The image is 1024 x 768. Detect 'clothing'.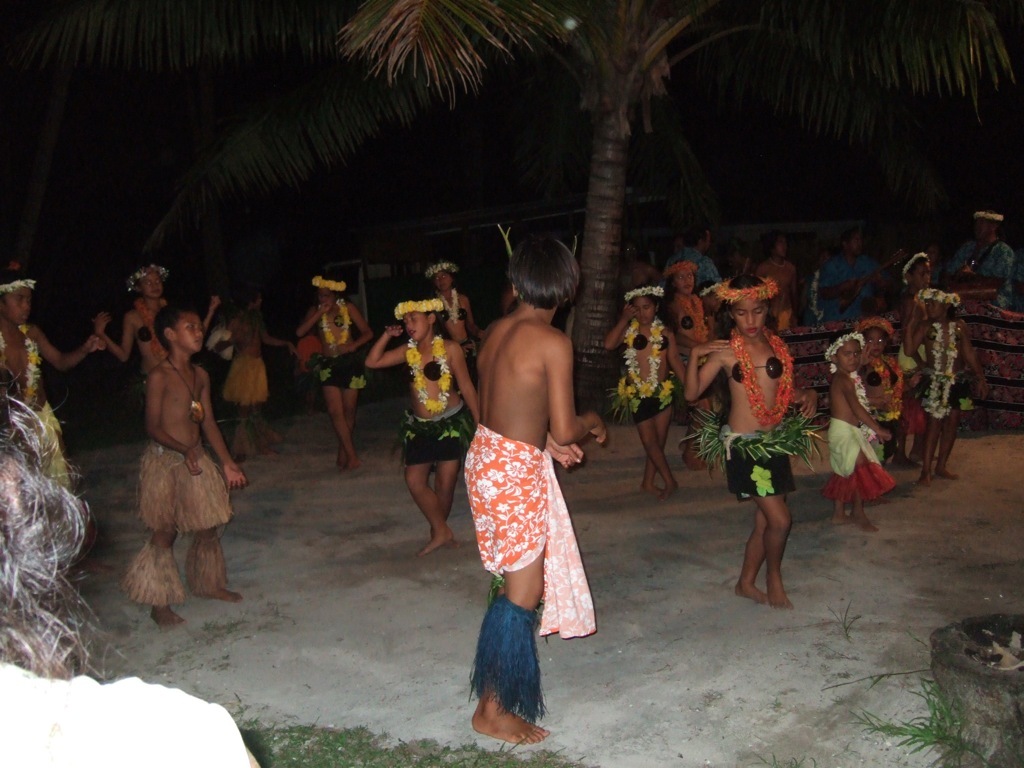
Detection: pyautogui.locateOnScreen(821, 419, 901, 500).
